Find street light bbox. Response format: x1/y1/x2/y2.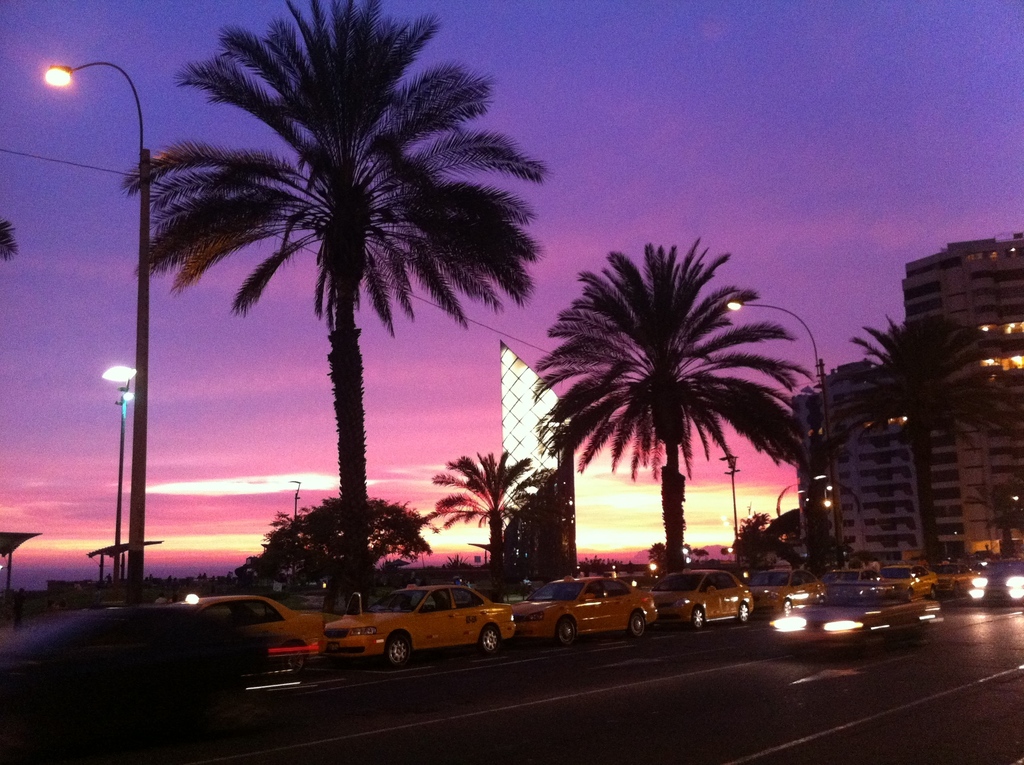
33/47/192/643.
